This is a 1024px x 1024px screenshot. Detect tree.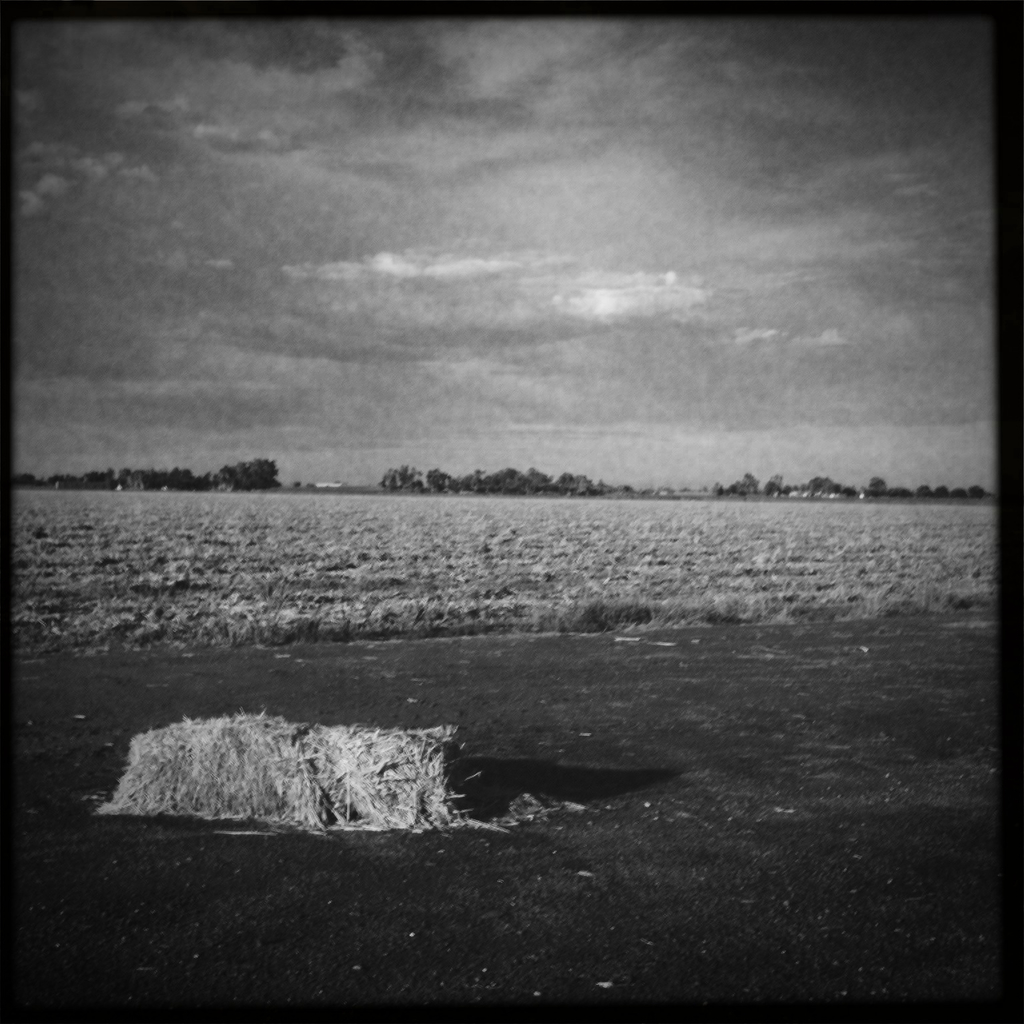
[222, 450, 283, 487].
